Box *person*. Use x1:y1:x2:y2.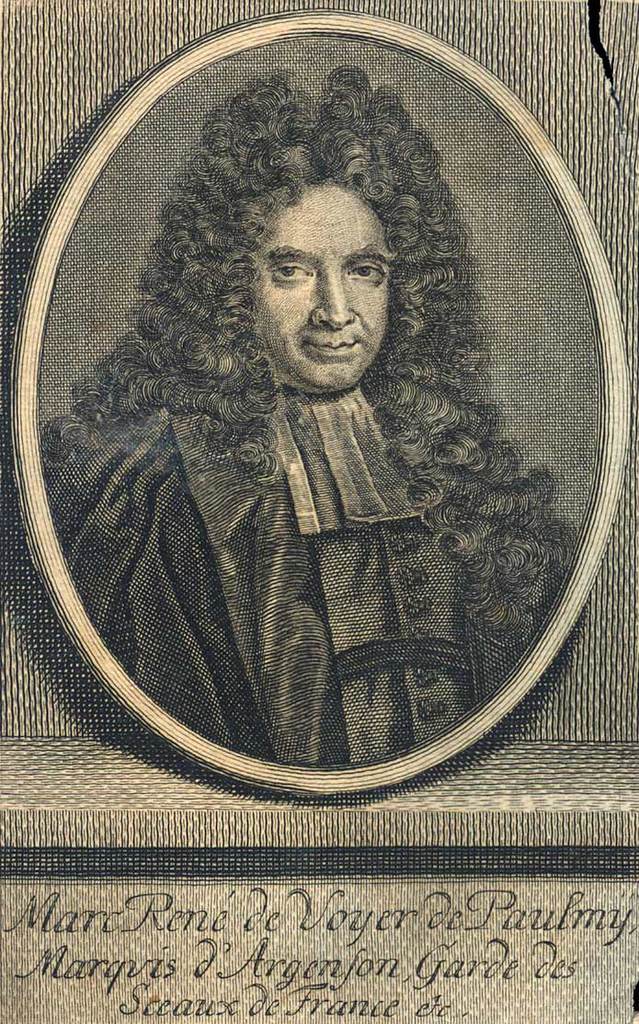
38:64:578:761.
